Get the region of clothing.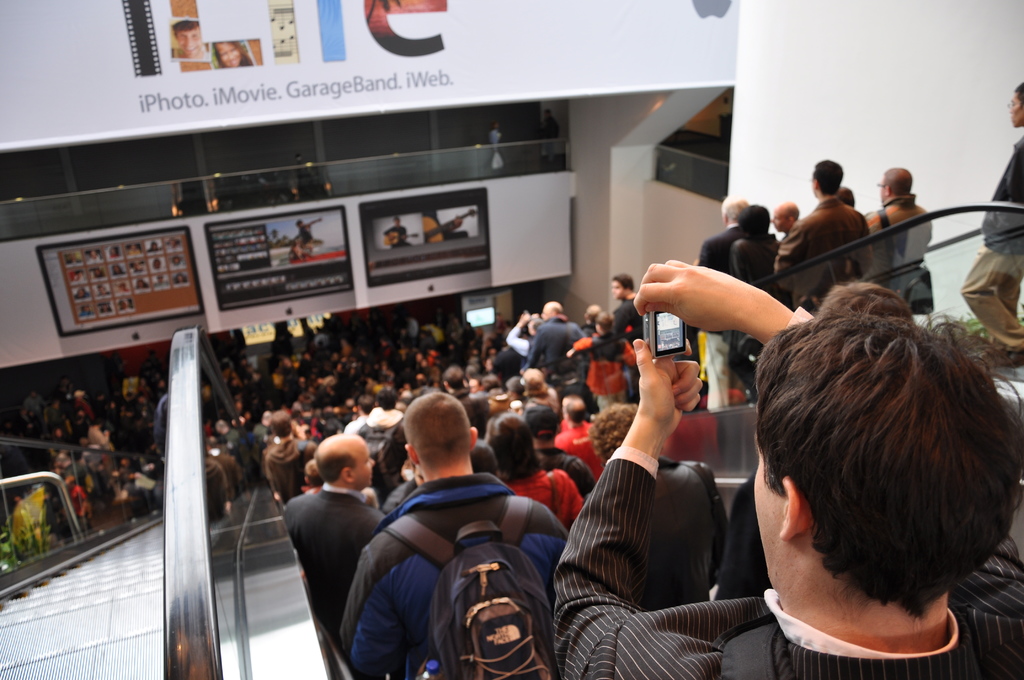
(136,282,146,291).
